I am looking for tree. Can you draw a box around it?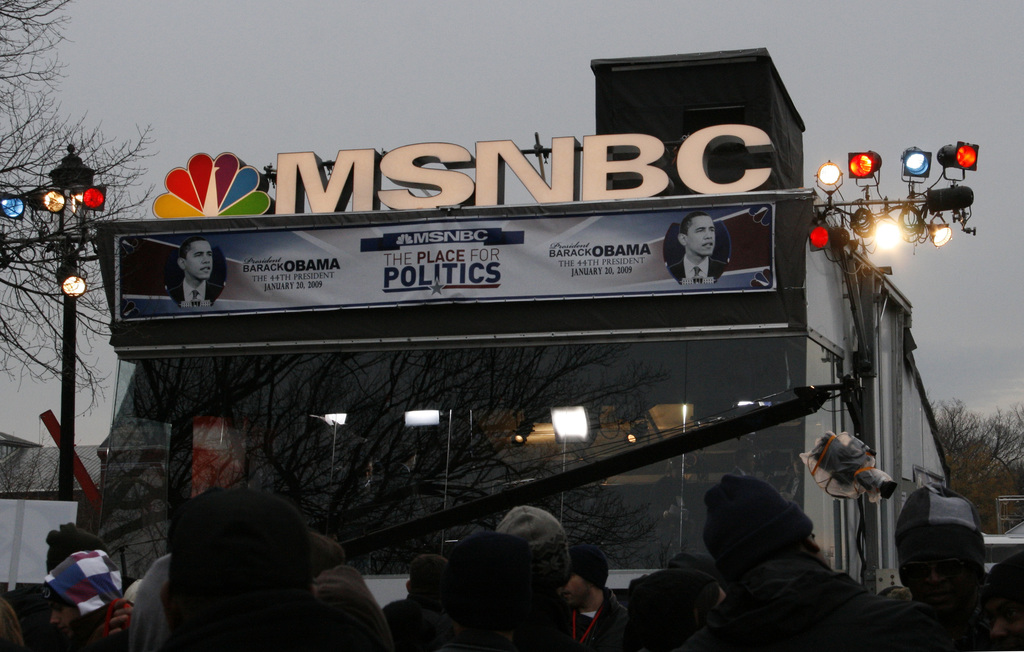
Sure, the bounding box is locate(0, 0, 159, 567).
